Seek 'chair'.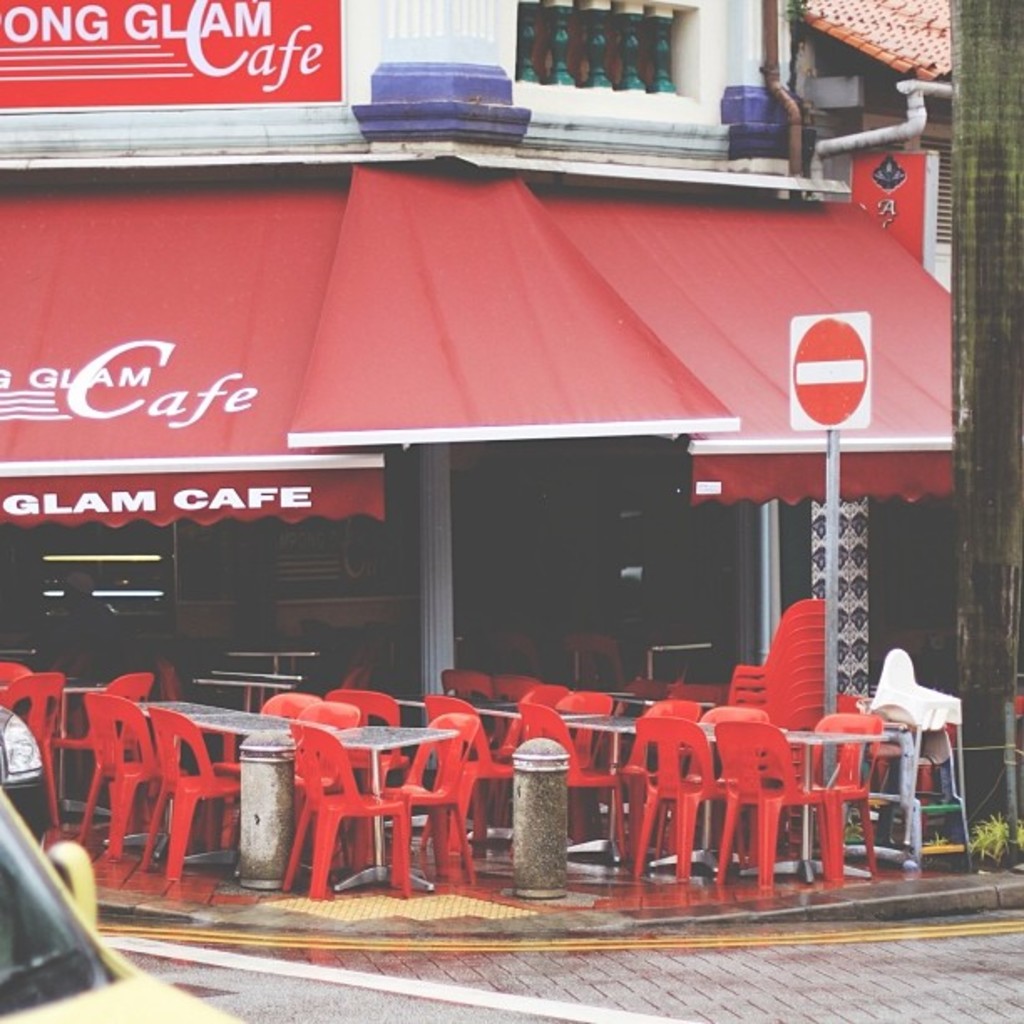
crop(627, 711, 751, 887).
